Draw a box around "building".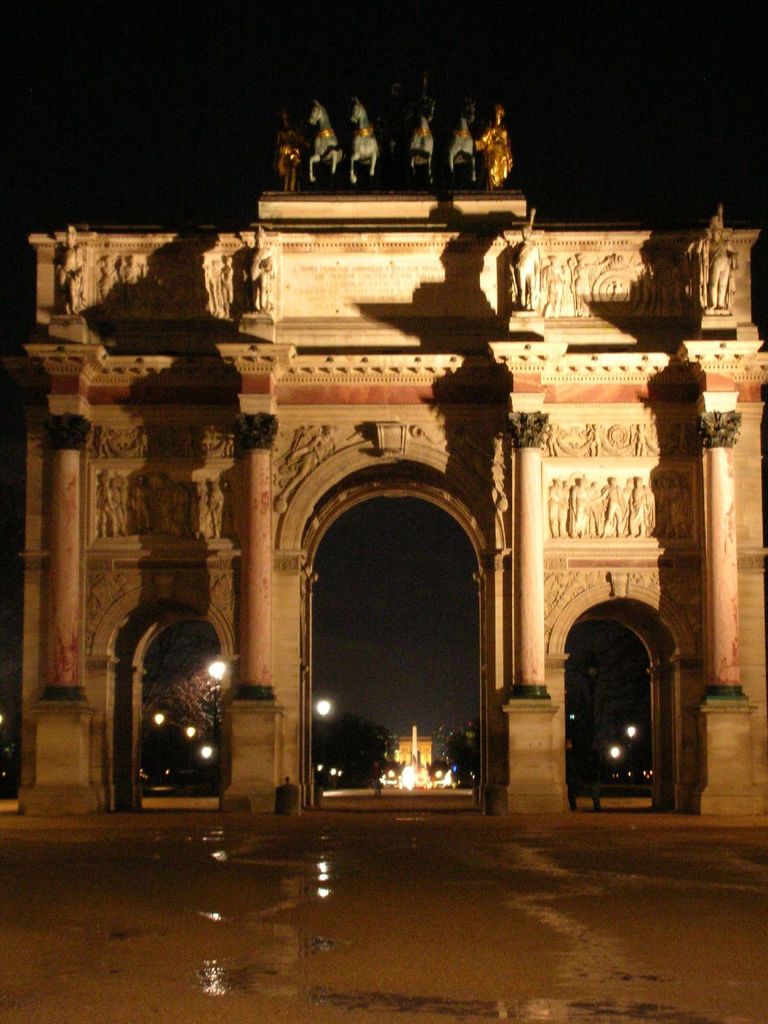
bbox=[1, 97, 767, 815].
